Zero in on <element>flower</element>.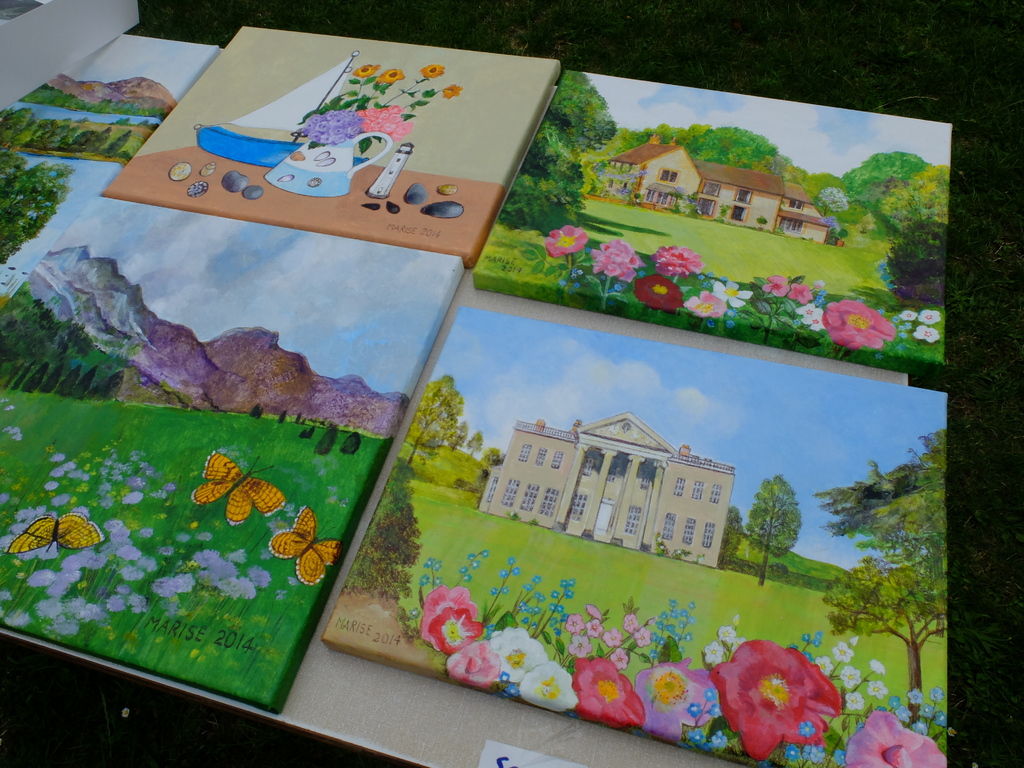
Zeroed in: box=[929, 688, 944, 702].
